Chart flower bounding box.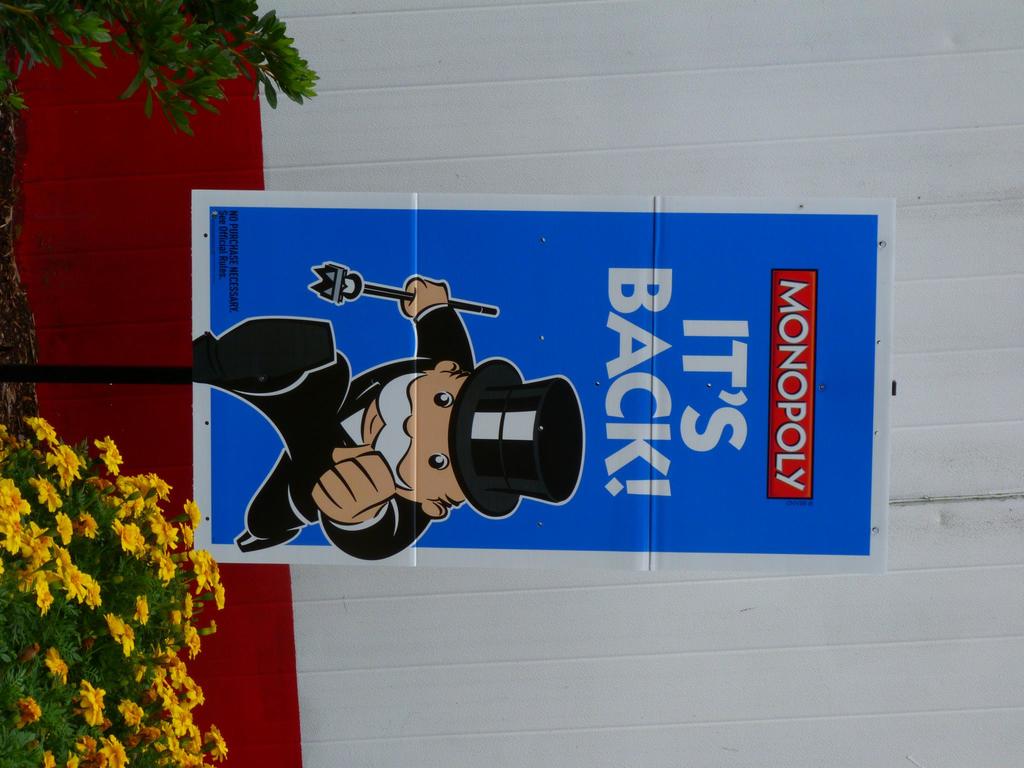
Charted: detection(93, 424, 125, 484).
